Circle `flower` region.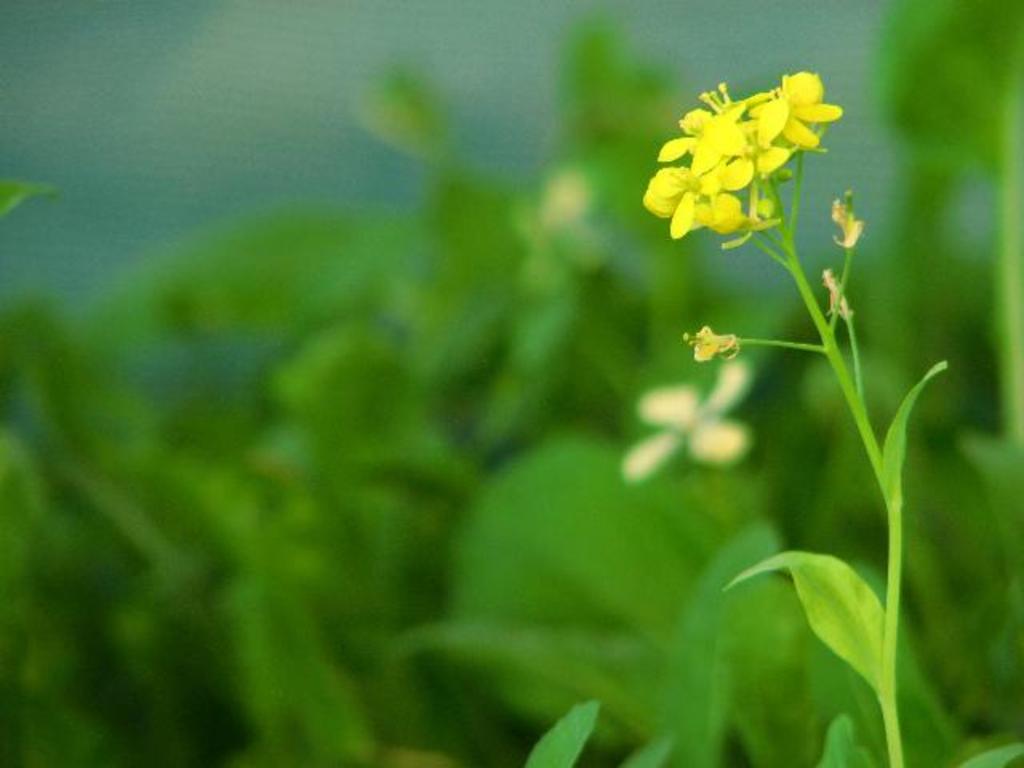
Region: x1=616 y1=362 x2=750 y2=482.
